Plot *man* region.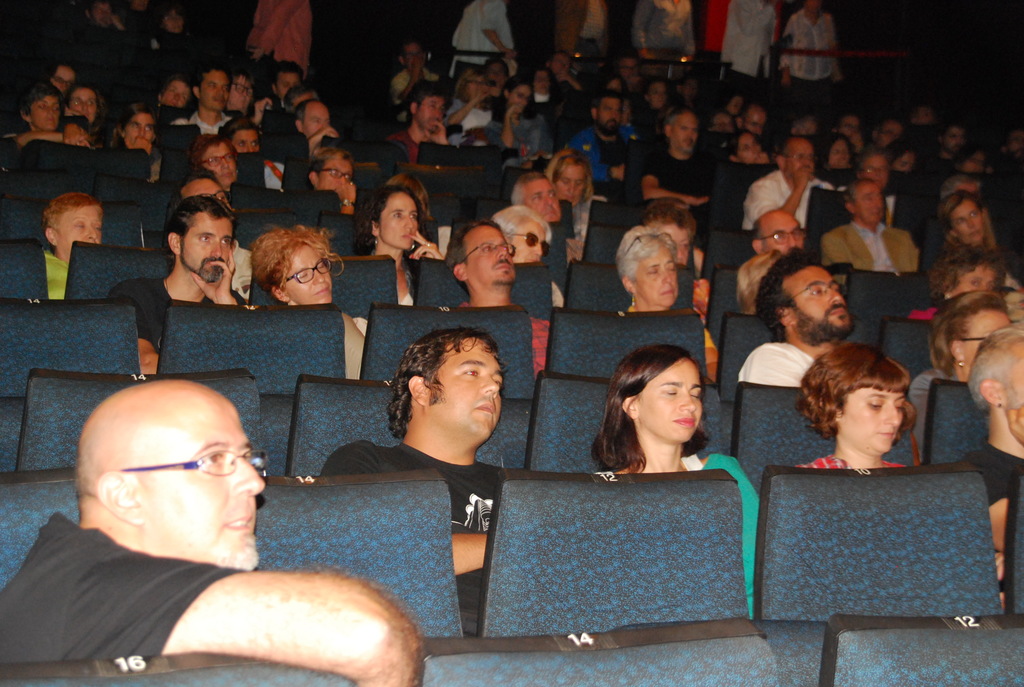
Plotted at <bbox>908, 102, 940, 125</bbox>.
